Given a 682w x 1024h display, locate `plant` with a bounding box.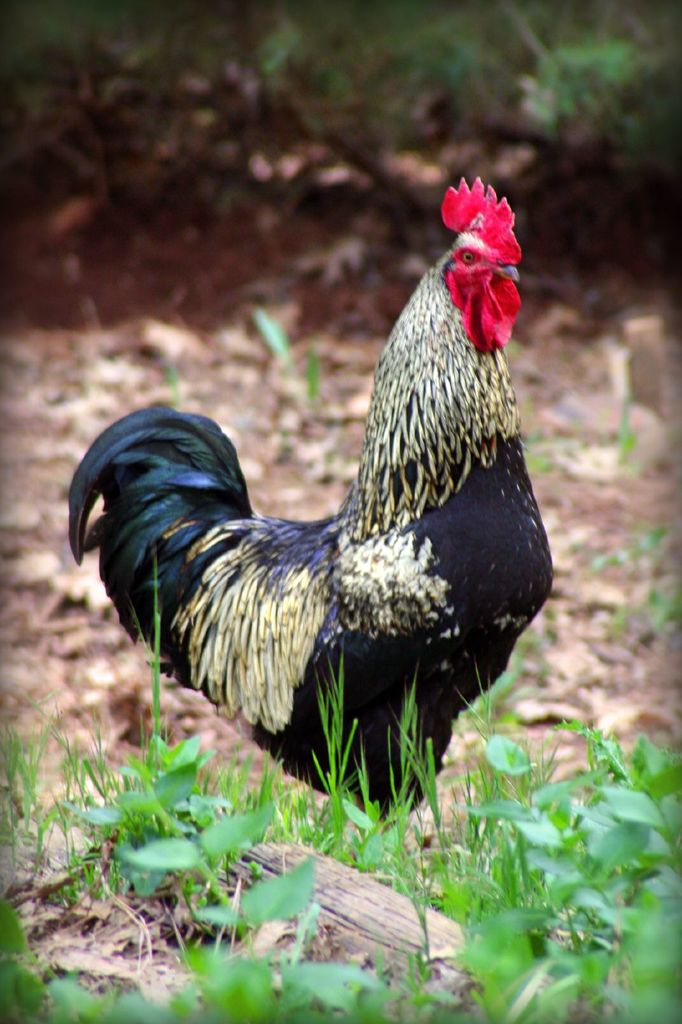
Located: pyautogui.locateOnScreen(622, 393, 634, 465).
